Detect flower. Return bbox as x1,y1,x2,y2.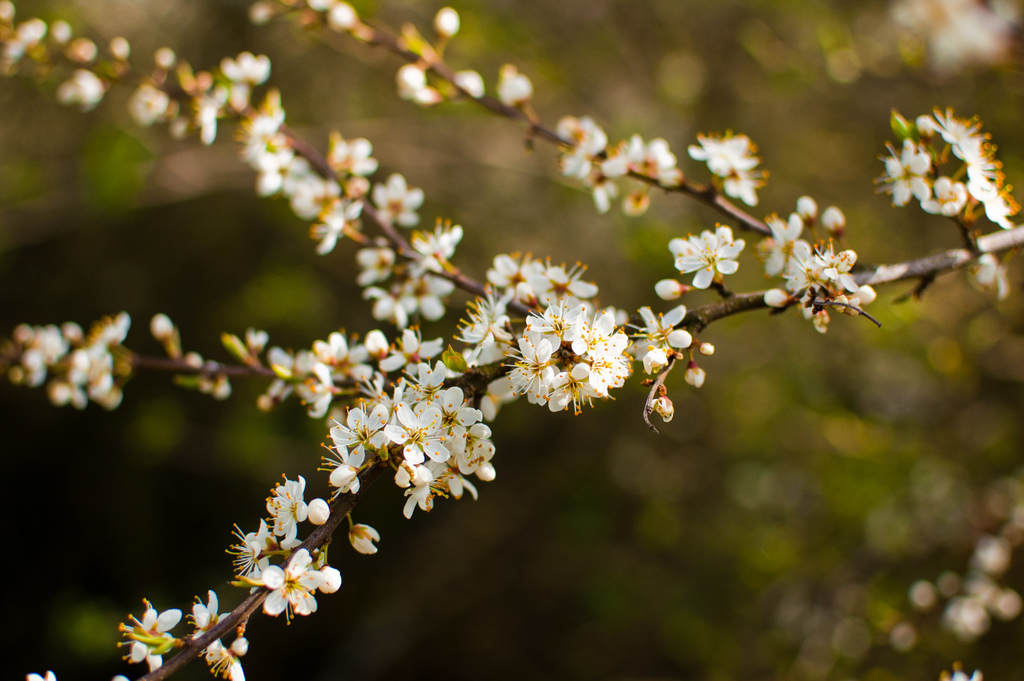
220,501,338,634.
